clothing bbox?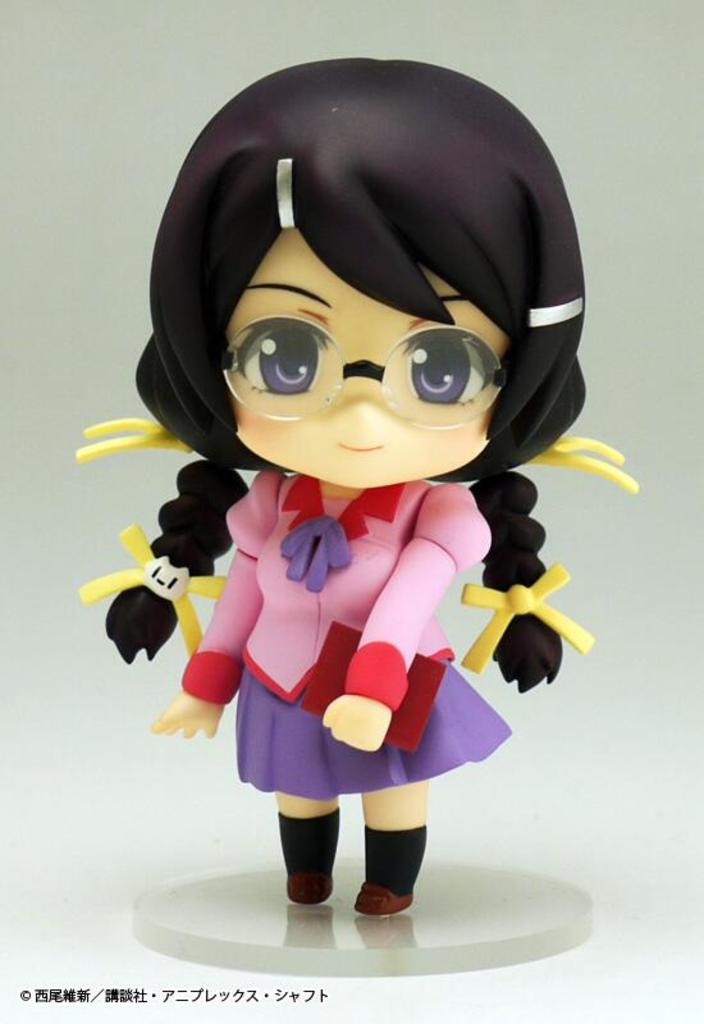
rect(182, 468, 504, 794)
